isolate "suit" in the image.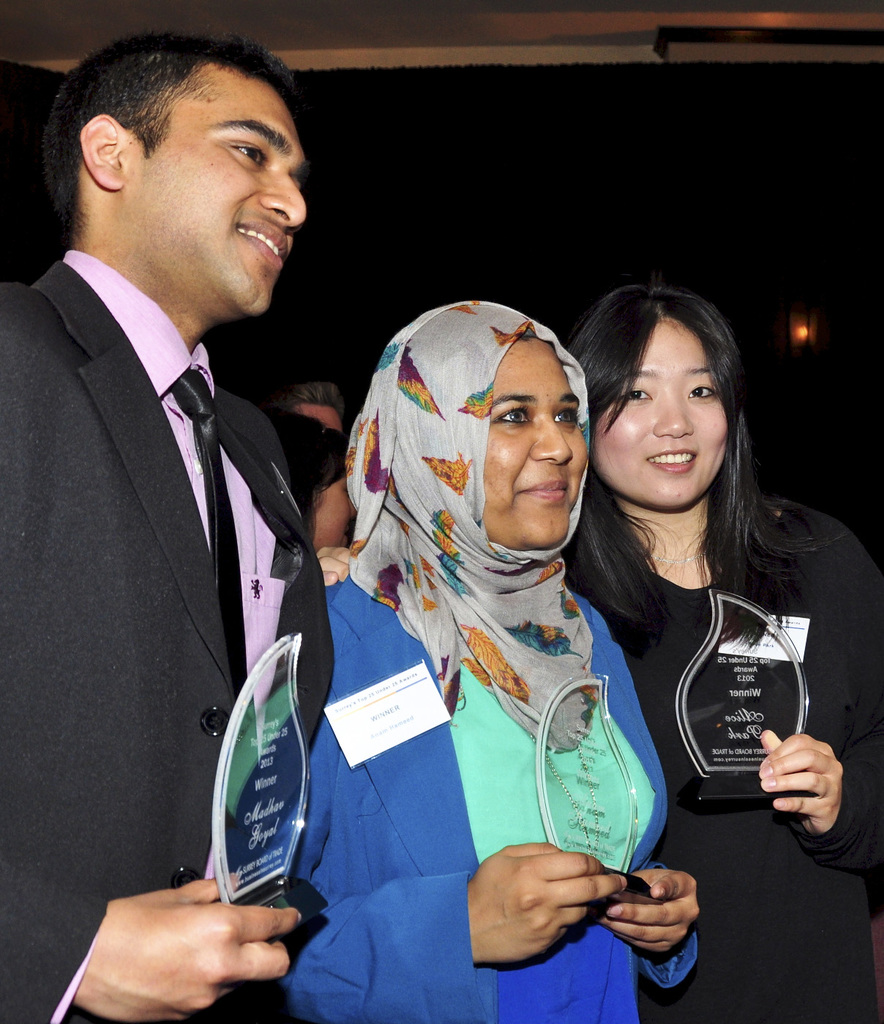
Isolated region: Rect(280, 568, 700, 1023).
